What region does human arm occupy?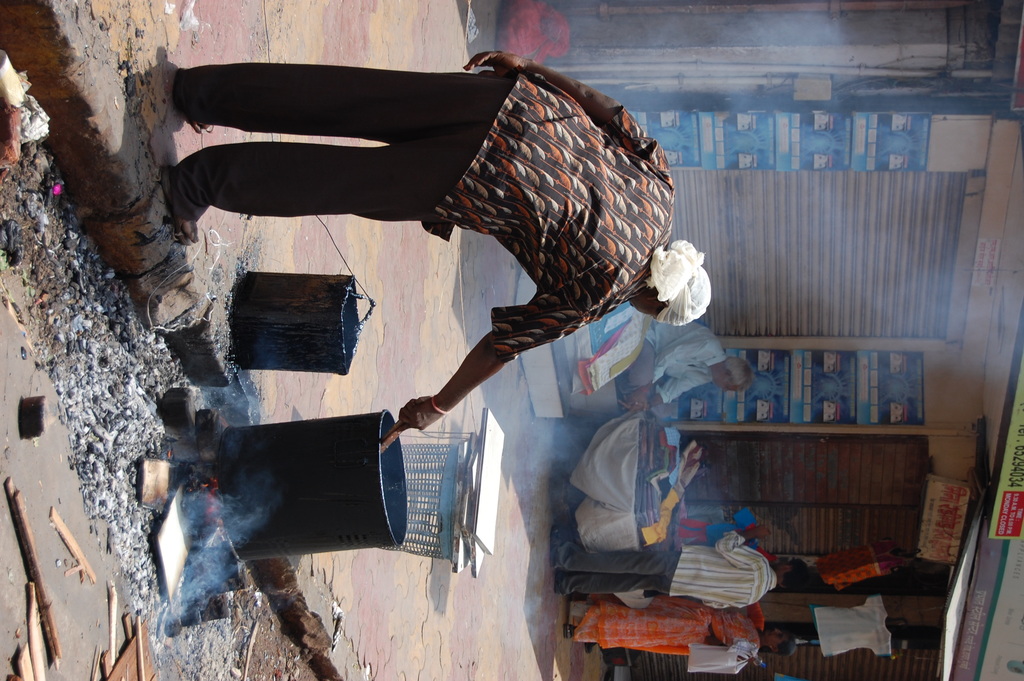
bbox=(623, 370, 709, 406).
